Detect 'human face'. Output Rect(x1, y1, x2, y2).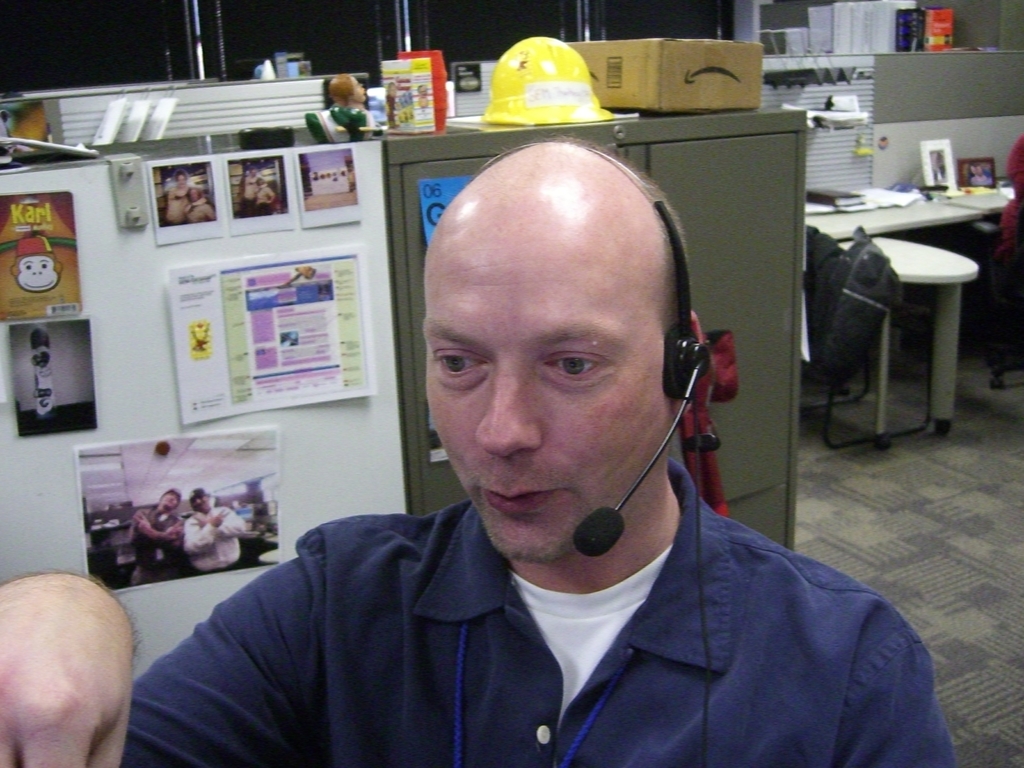
Rect(255, 179, 265, 189).
